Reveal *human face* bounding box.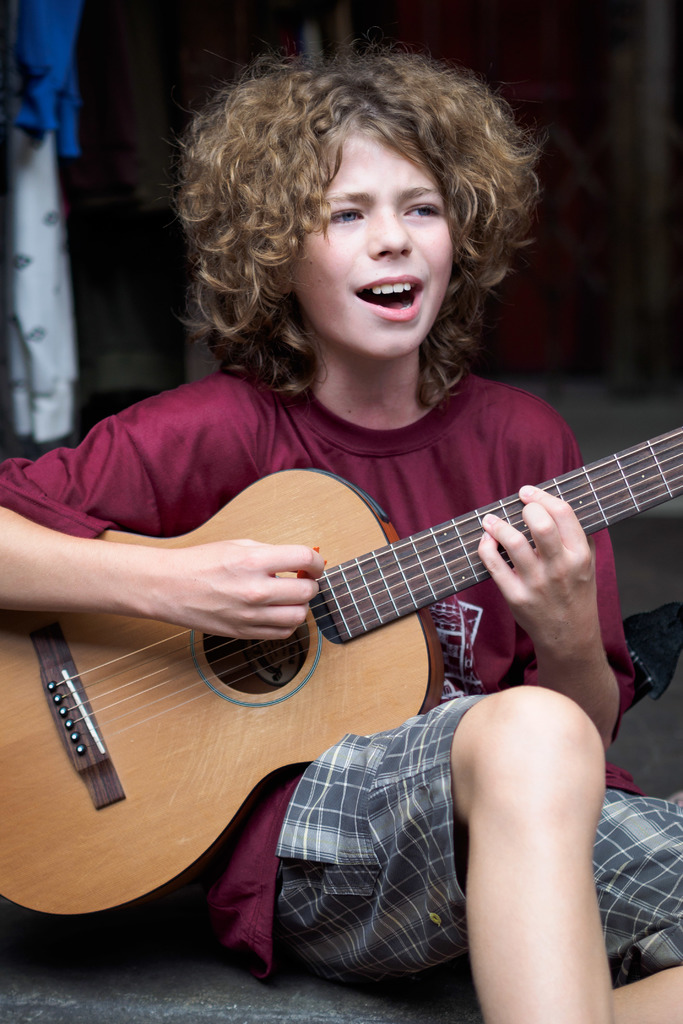
Revealed: (left=289, top=127, right=475, bottom=364).
